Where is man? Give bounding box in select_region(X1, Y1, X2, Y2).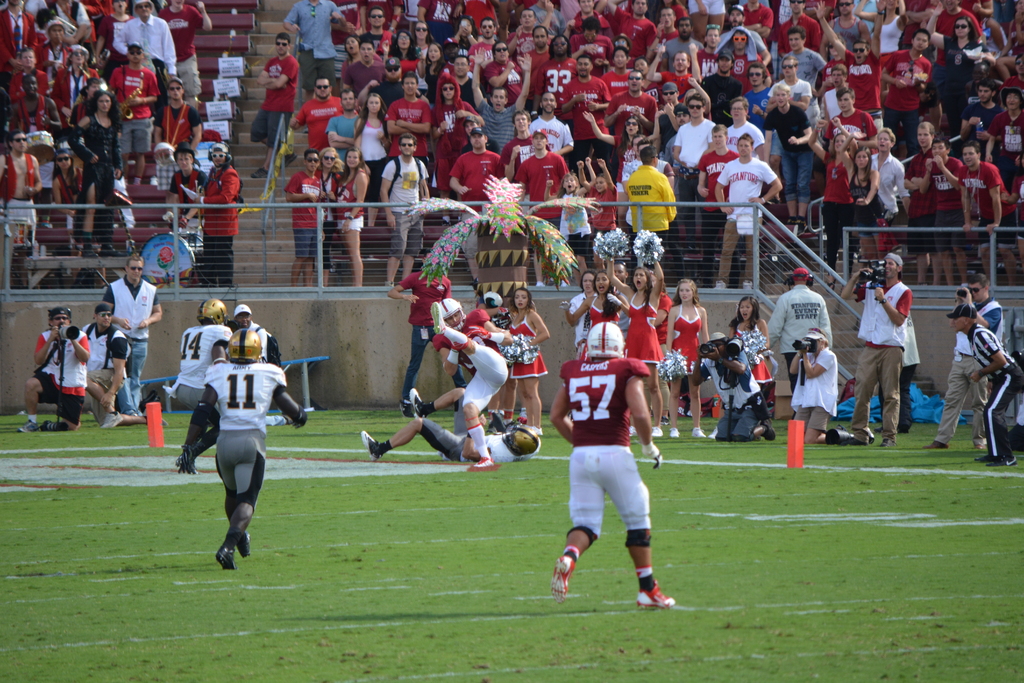
select_region(601, 0, 659, 67).
